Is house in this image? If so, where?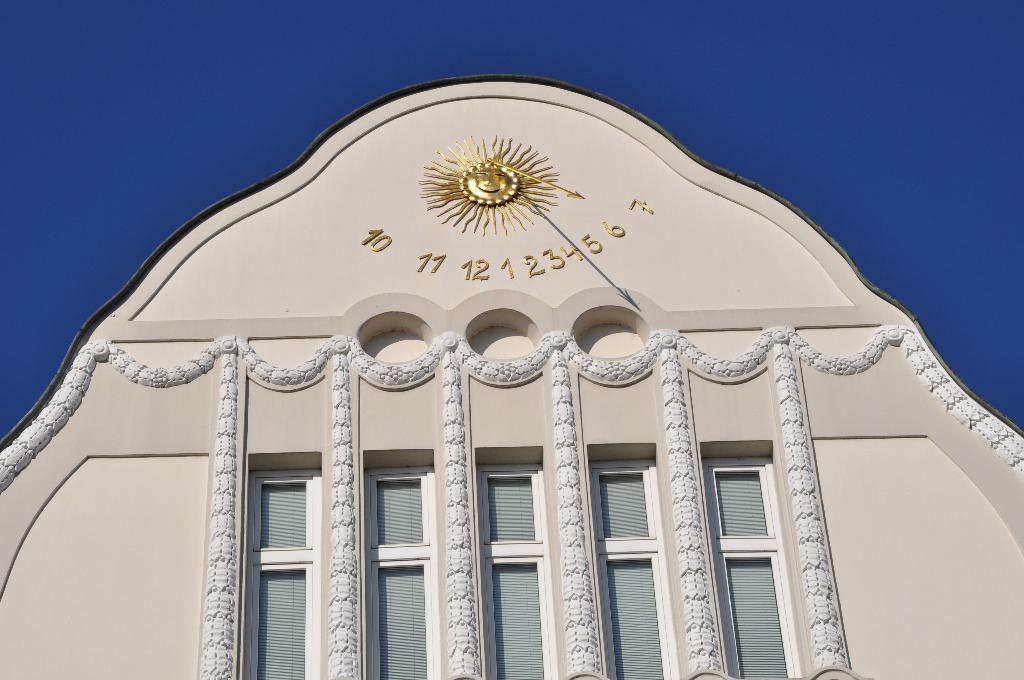
Yes, at (left=0, top=69, right=1023, bottom=679).
